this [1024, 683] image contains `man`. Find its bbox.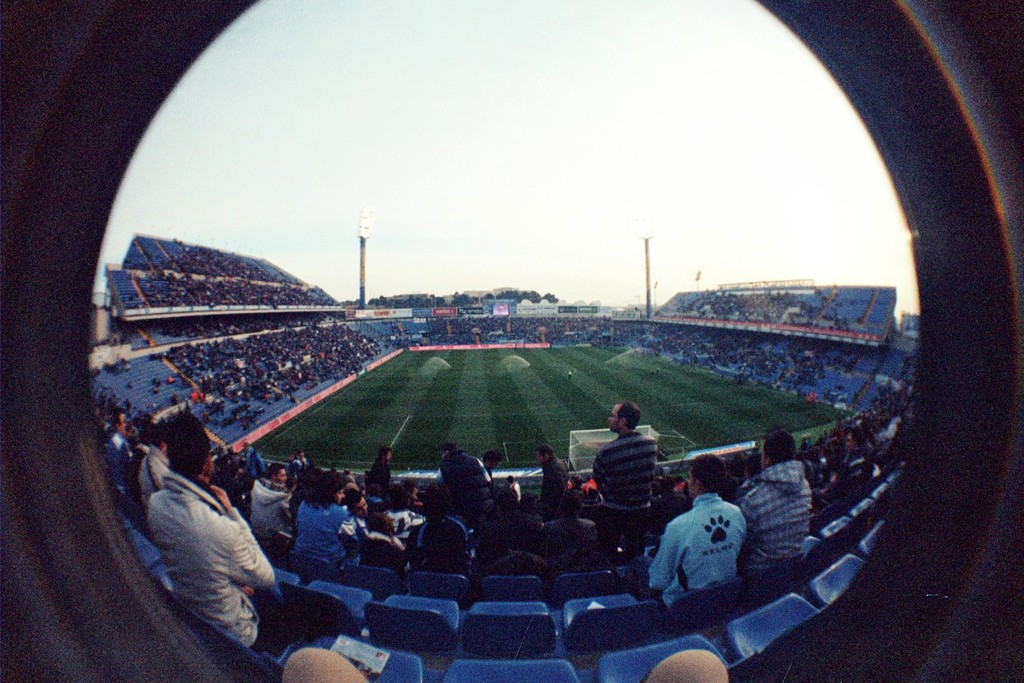
BBox(138, 397, 274, 656).
